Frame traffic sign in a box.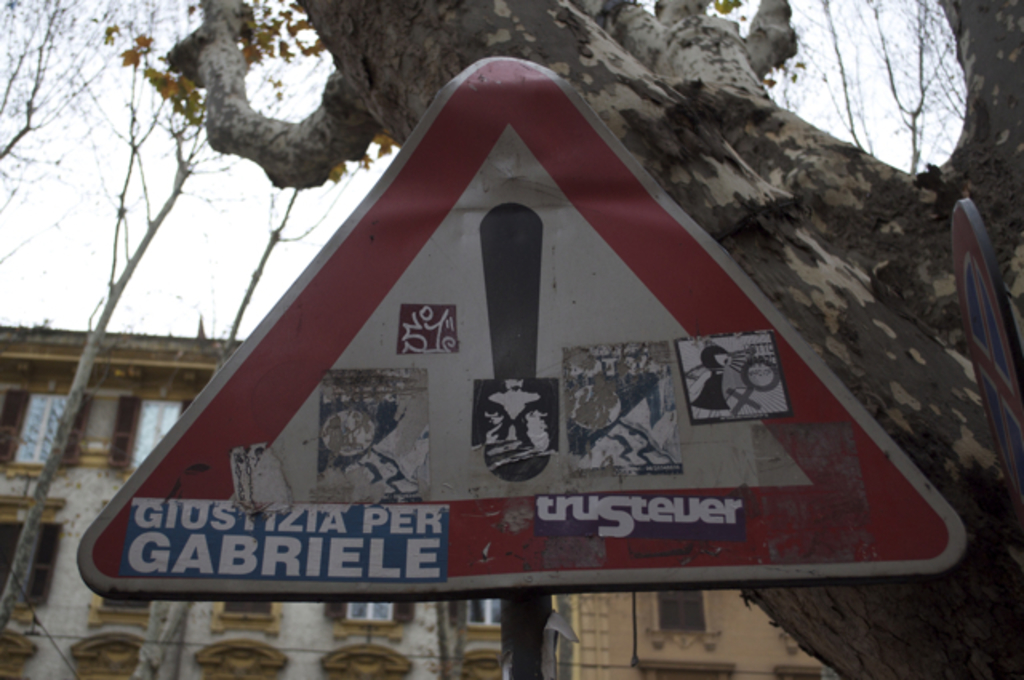
x1=69 y1=59 x2=976 y2=590.
